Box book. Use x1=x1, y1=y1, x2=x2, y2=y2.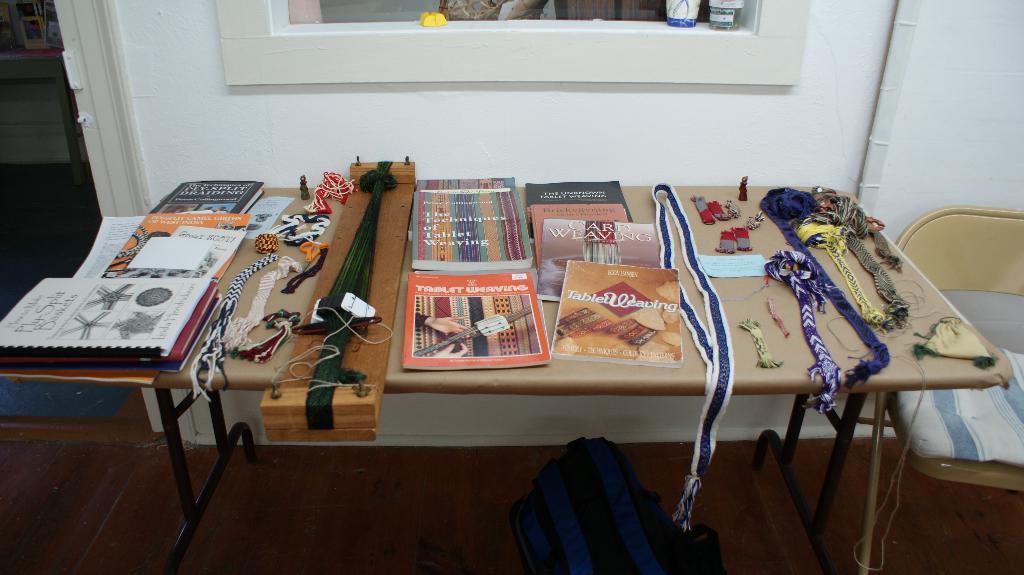
x1=107, y1=210, x2=256, y2=285.
